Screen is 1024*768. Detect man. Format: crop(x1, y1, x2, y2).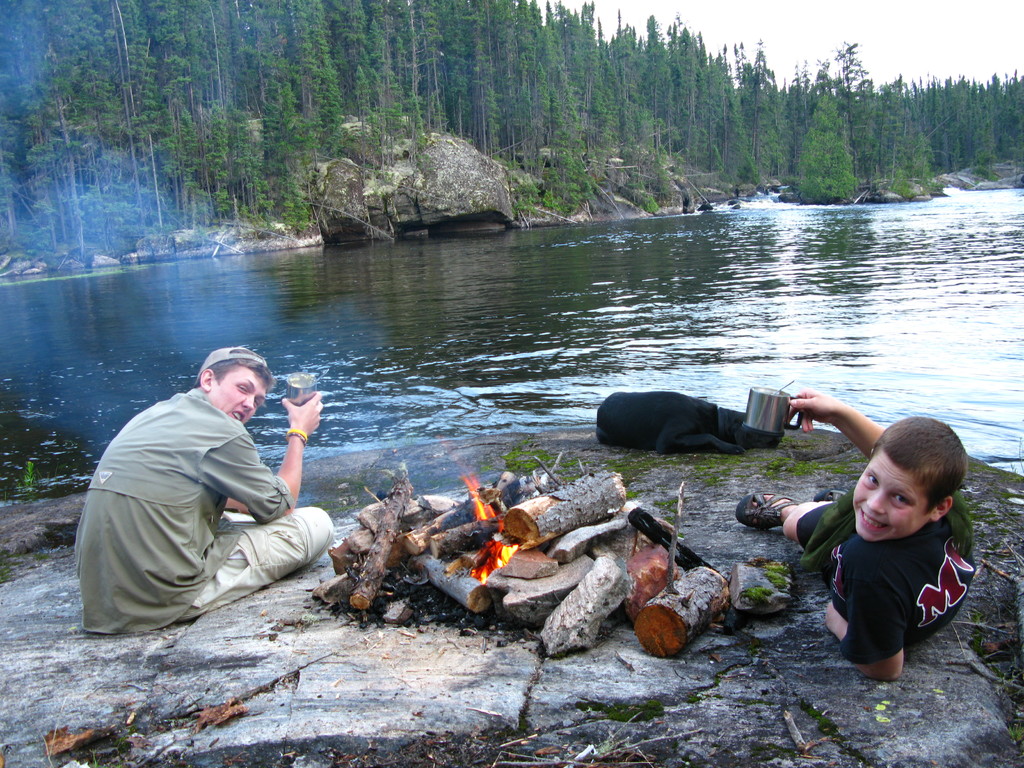
crop(68, 343, 345, 641).
